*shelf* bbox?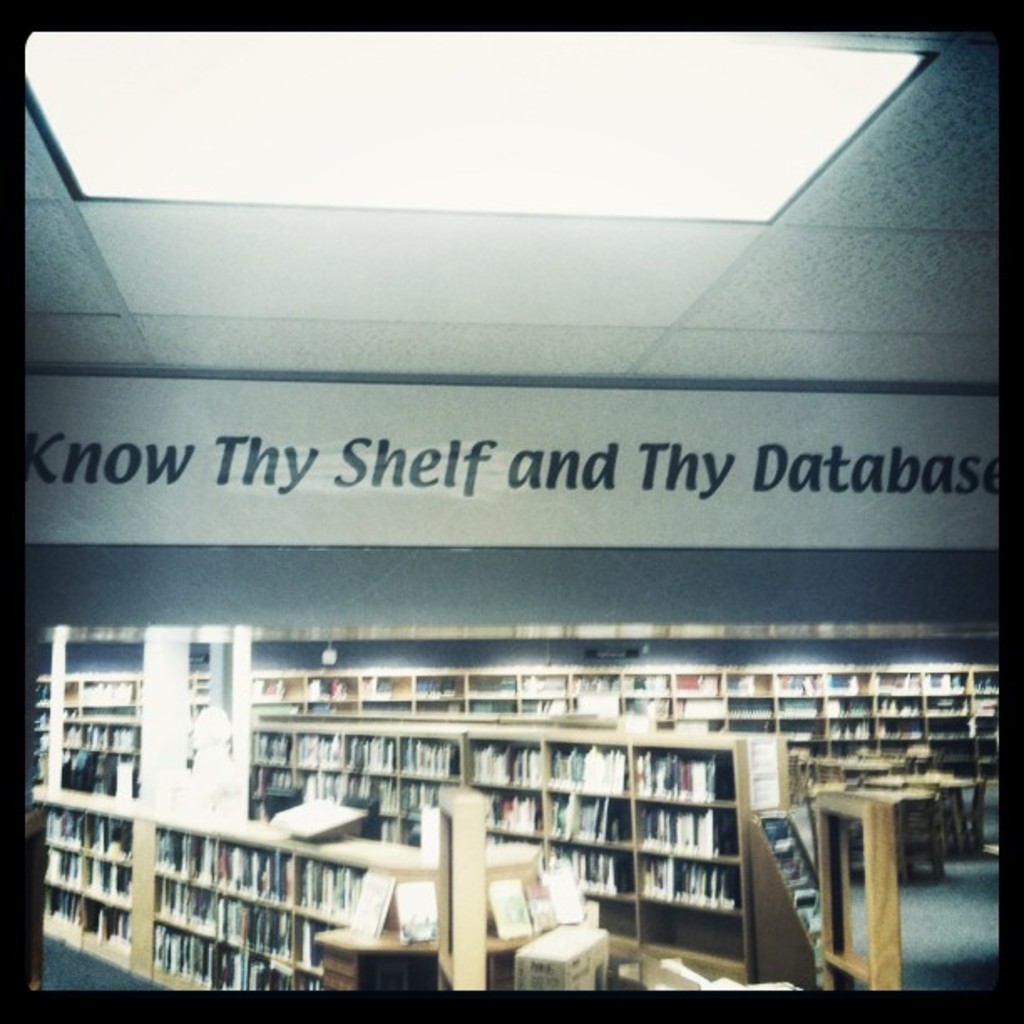
(x1=77, y1=895, x2=131, y2=957)
